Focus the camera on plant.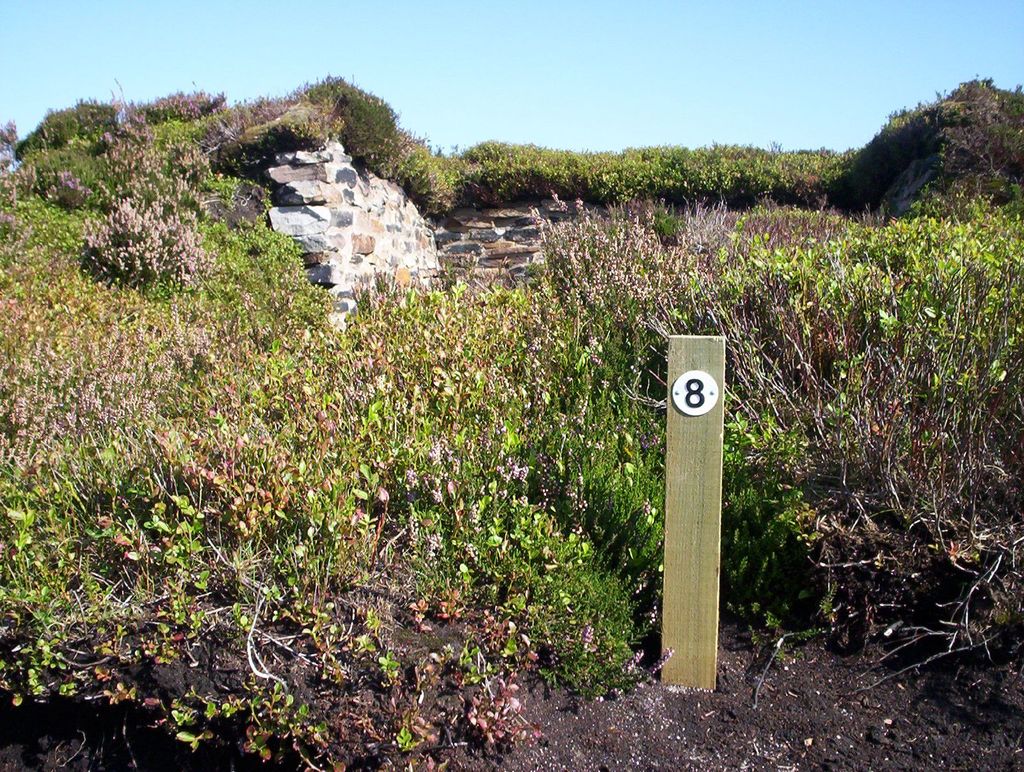
Focus region: [x1=0, y1=142, x2=132, y2=240].
